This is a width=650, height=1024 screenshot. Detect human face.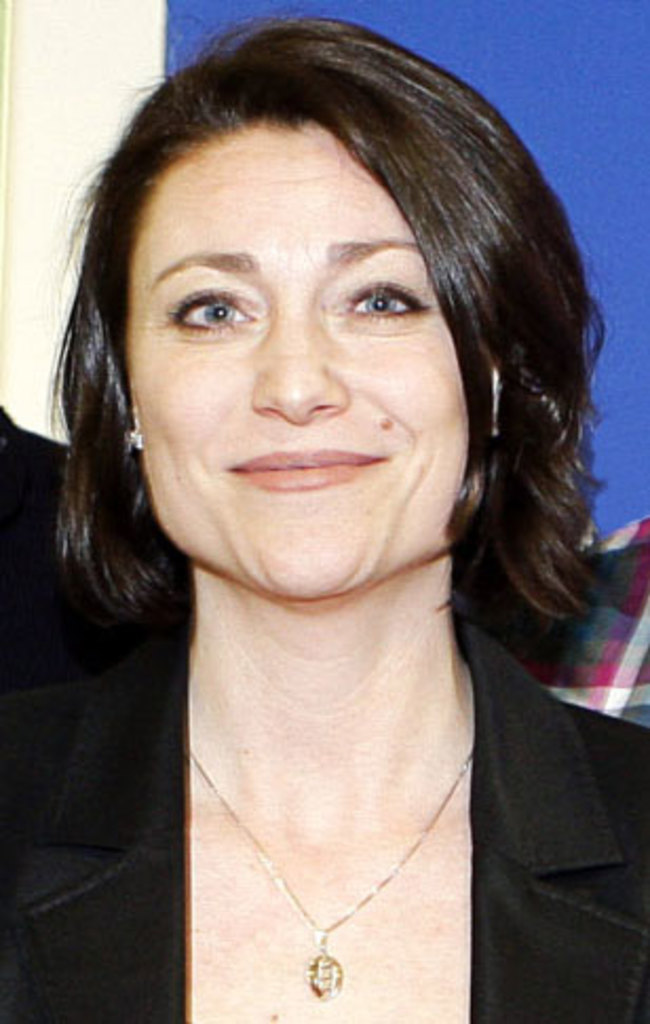
[x1=120, y1=103, x2=481, y2=593].
